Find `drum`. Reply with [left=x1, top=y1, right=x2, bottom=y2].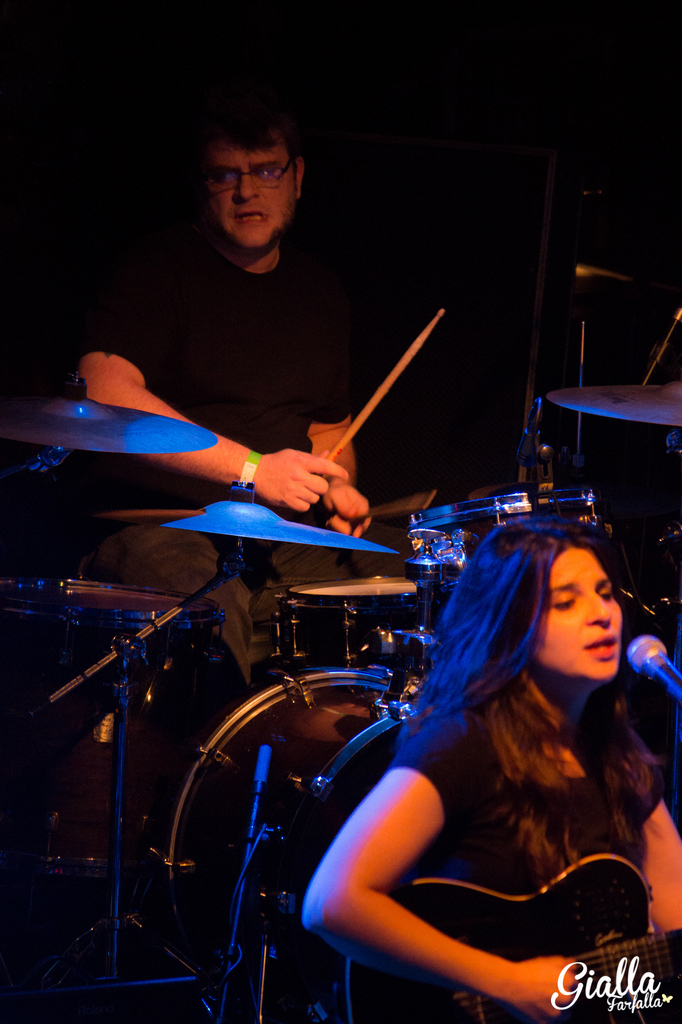
[left=0, top=582, right=222, bottom=879].
